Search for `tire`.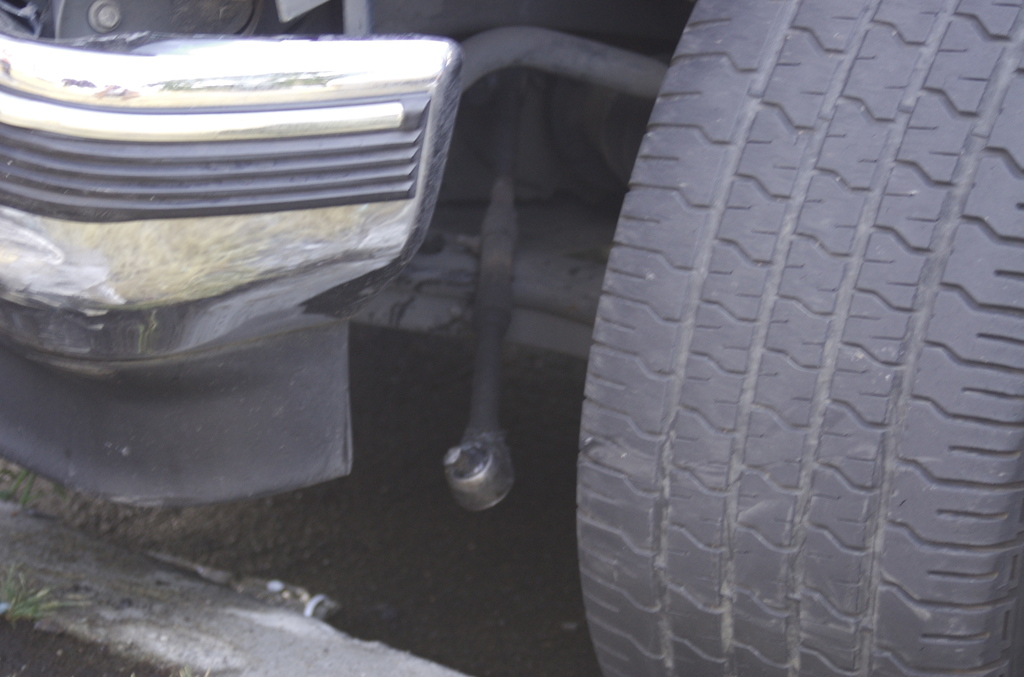
Found at {"x1": 570, "y1": 0, "x2": 1023, "y2": 676}.
